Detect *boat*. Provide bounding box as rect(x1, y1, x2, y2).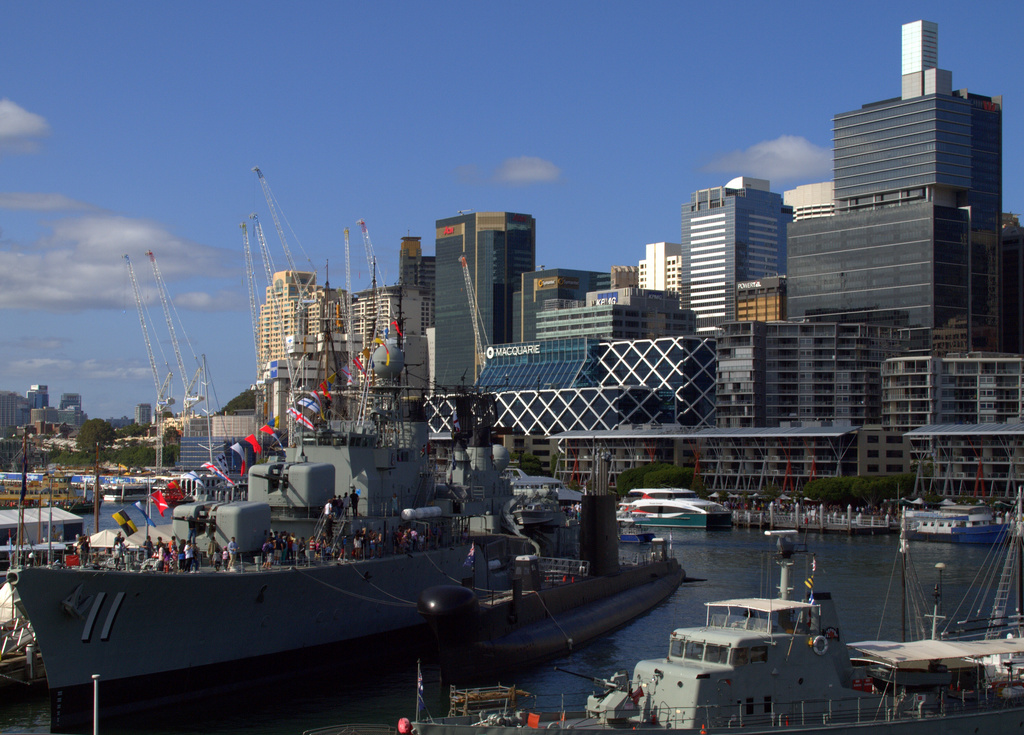
rect(612, 485, 735, 531).
